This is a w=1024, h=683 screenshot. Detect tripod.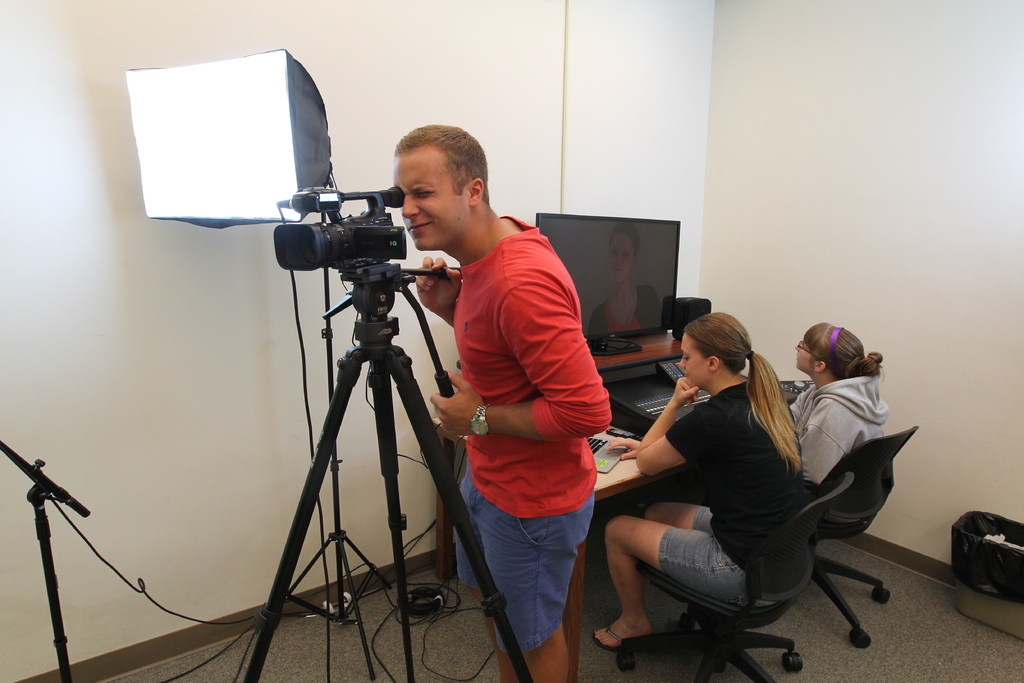
detection(238, 283, 539, 682).
